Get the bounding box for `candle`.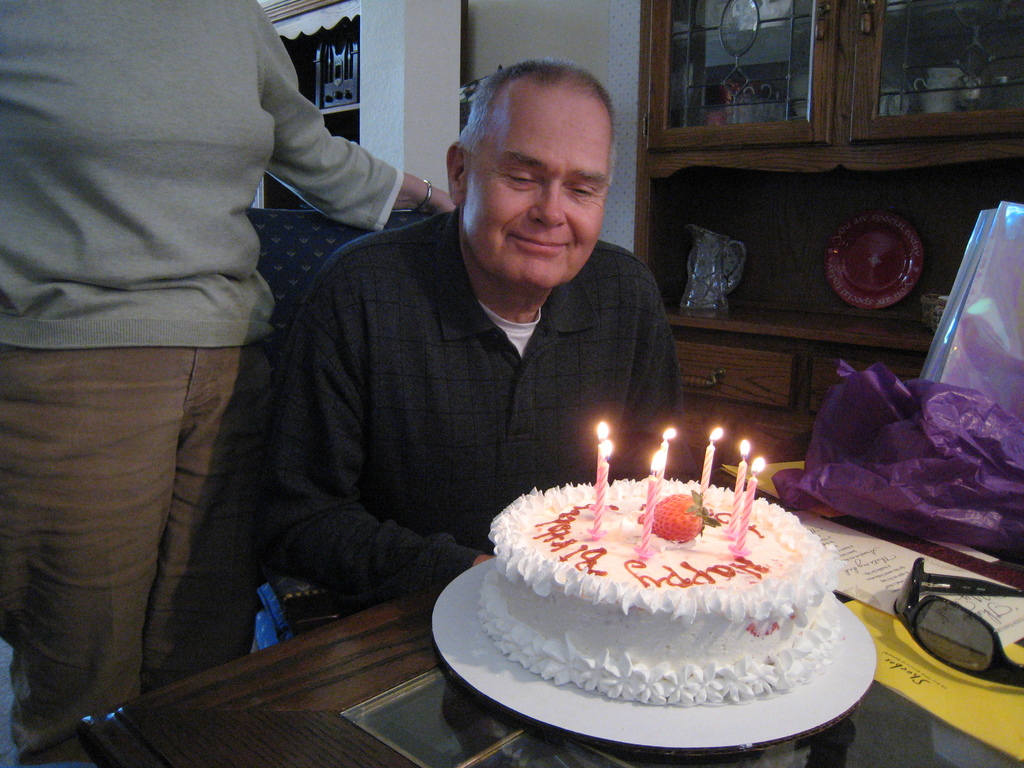
<bbox>661, 430, 674, 481</bbox>.
